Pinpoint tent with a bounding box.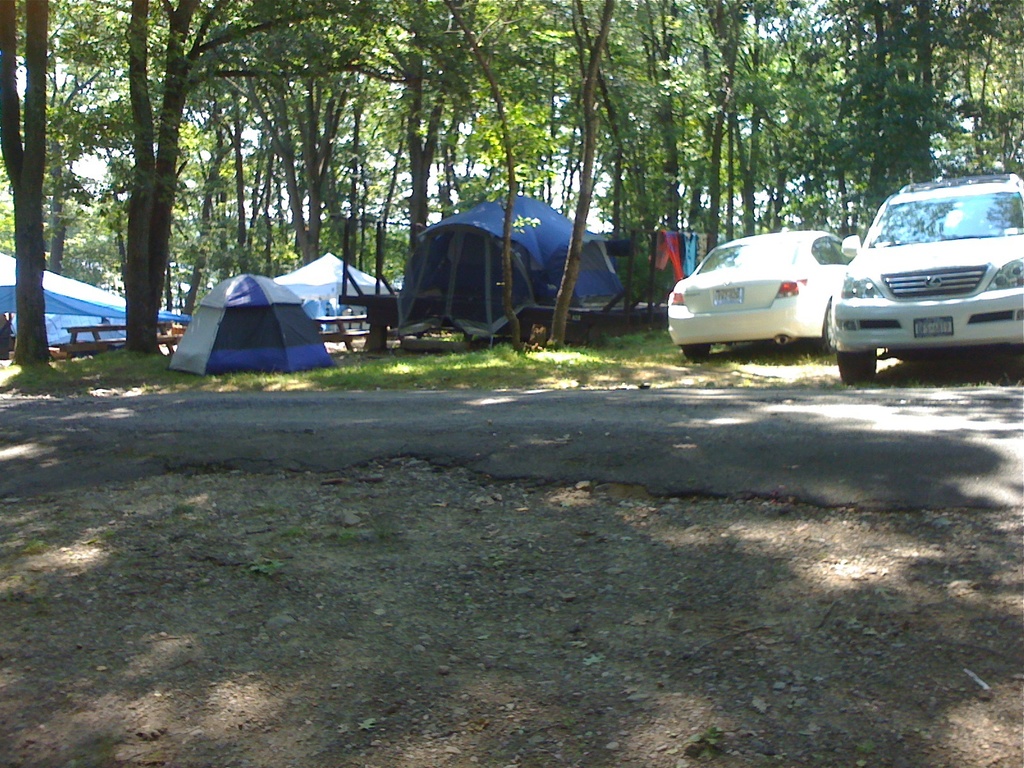
(253, 260, 431, 340).
